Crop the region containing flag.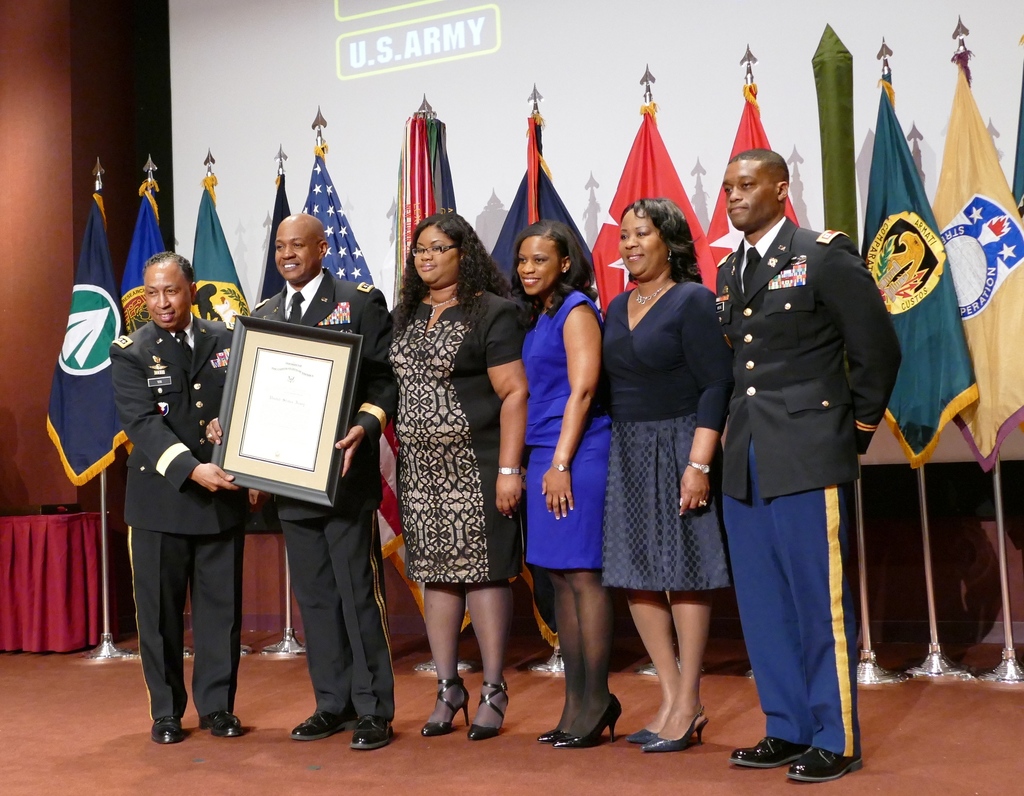
Crop region: 376 113 484 654.
